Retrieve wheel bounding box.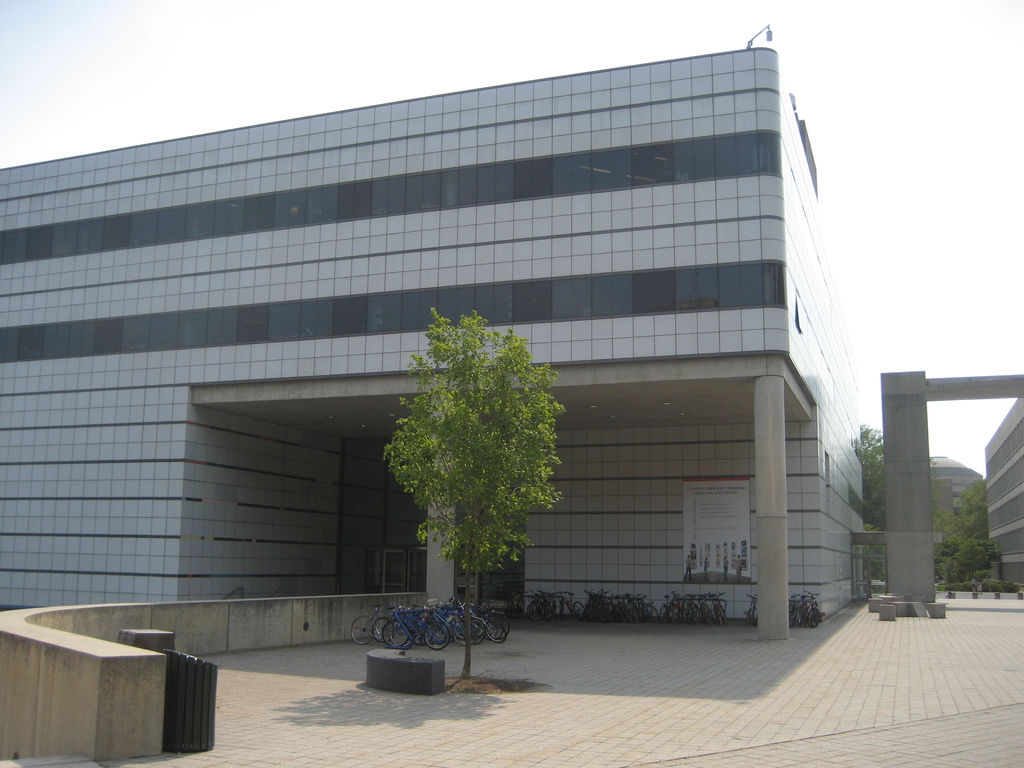
Bounding box: {"left": 795, "top": 606, "right": 803, "bottom": 621}.
